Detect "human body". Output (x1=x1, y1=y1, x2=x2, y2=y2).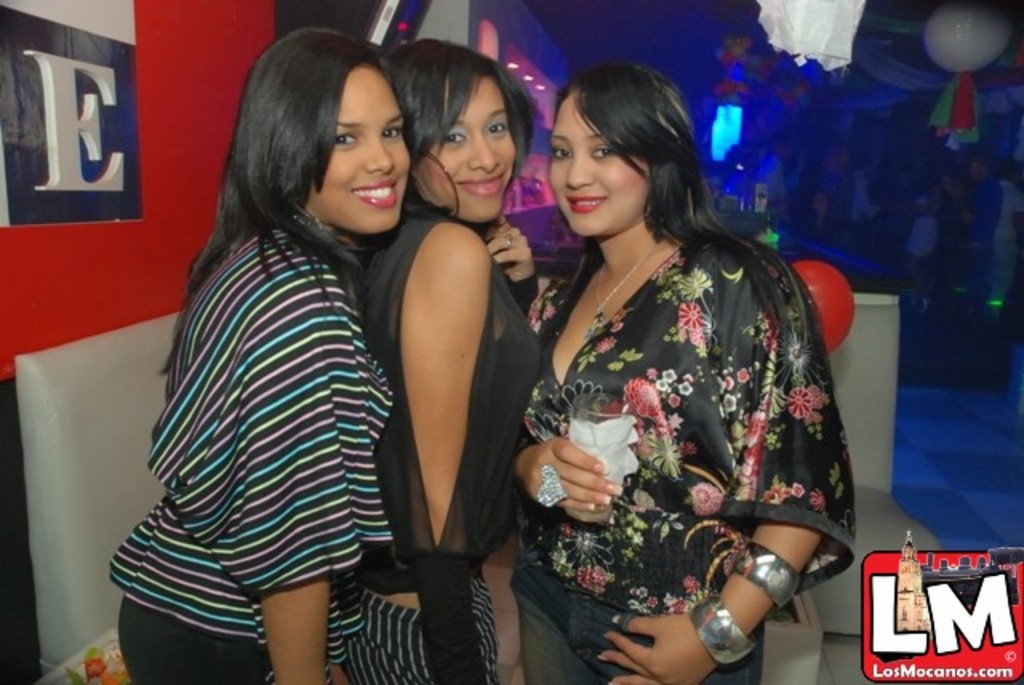
(x1=334, y1=48, x2=552, y2=683).
